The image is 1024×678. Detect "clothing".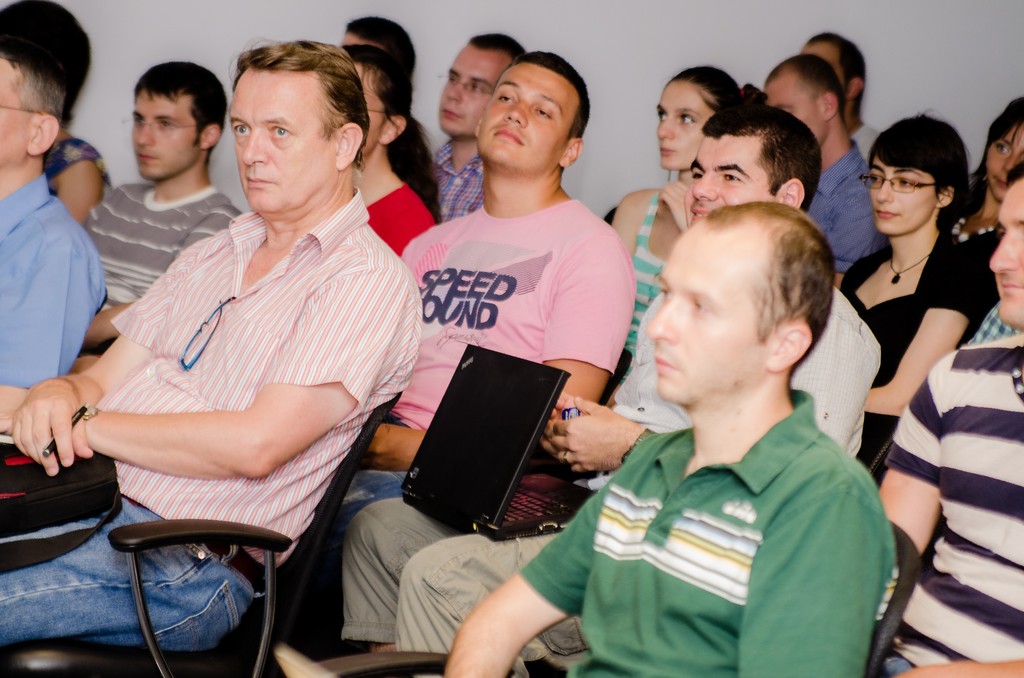
Detection: l=936, t=202, r=1001, b=298.
